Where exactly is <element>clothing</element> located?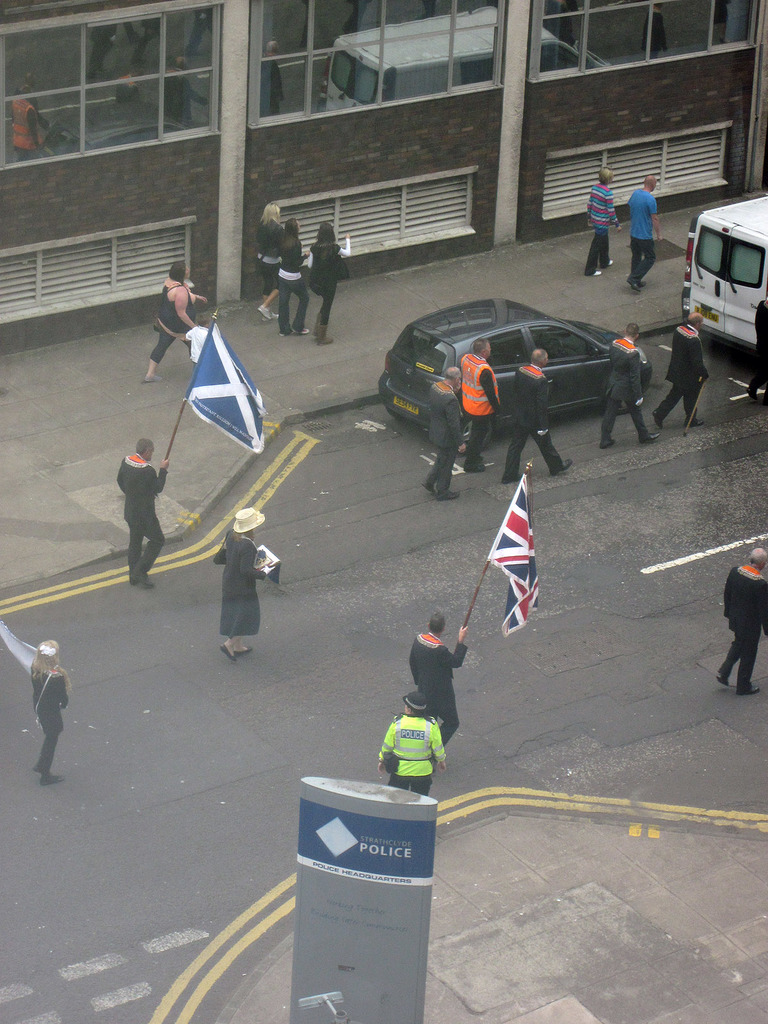
Its bounding box is l=37, t=659, r=70, b=788.
